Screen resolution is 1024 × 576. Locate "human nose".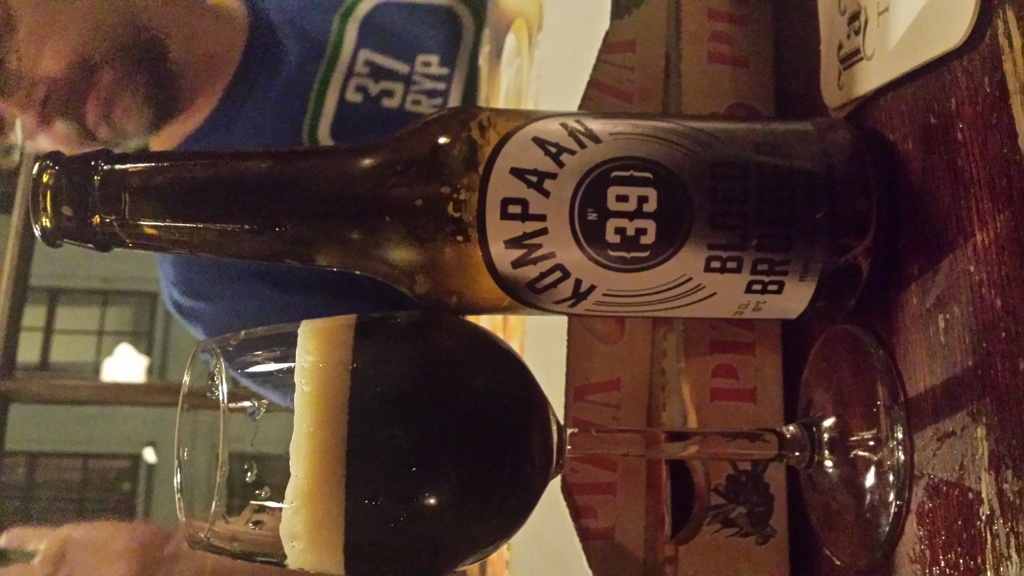
pyautogui.locateOnScreen(0, 81, 59, 131).
